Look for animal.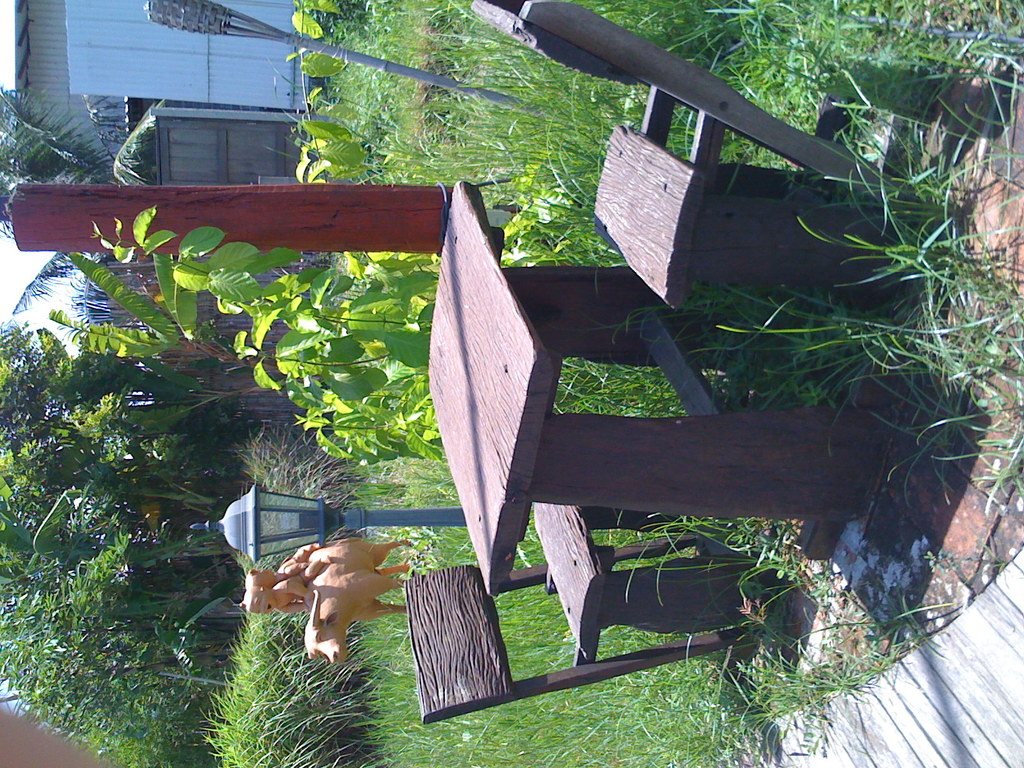
Found: <box>242,560,332,617</box>.
